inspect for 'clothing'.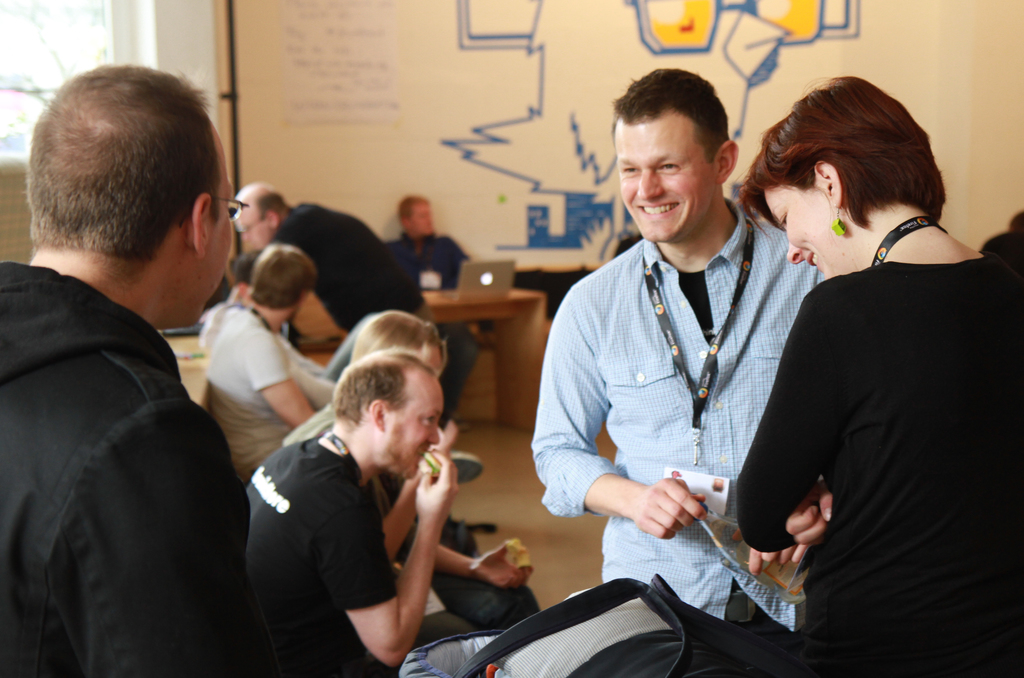
Inspection: region(527, 192, 829, 677).
